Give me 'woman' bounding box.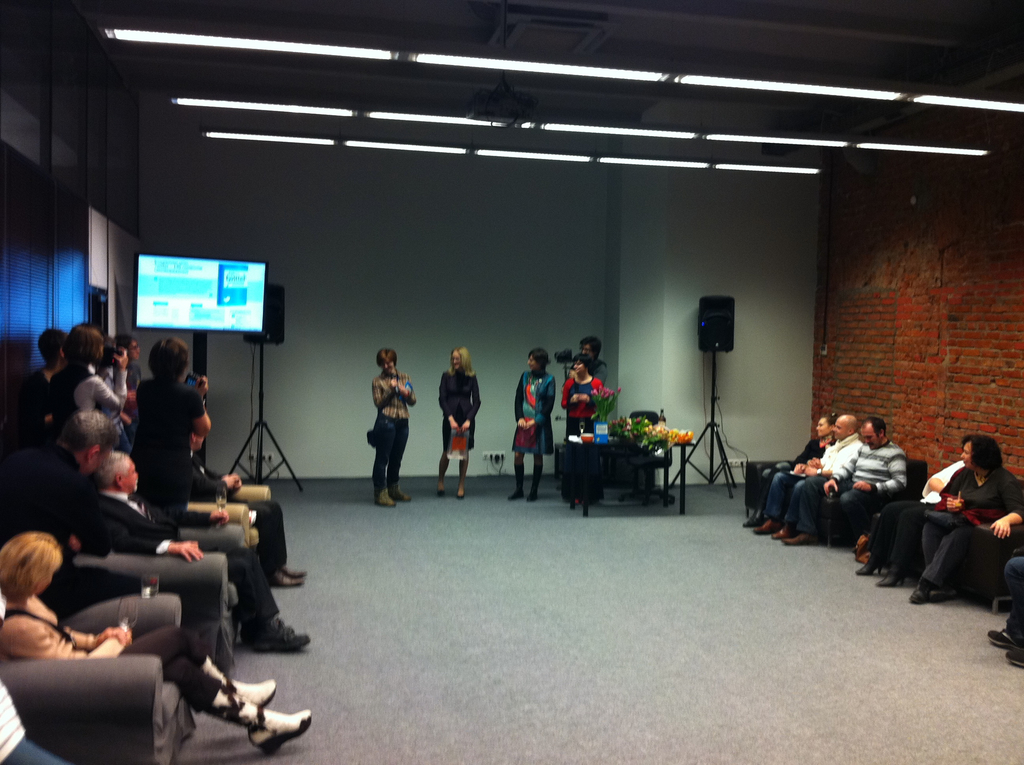
detection(508, 344, 557, 501).
